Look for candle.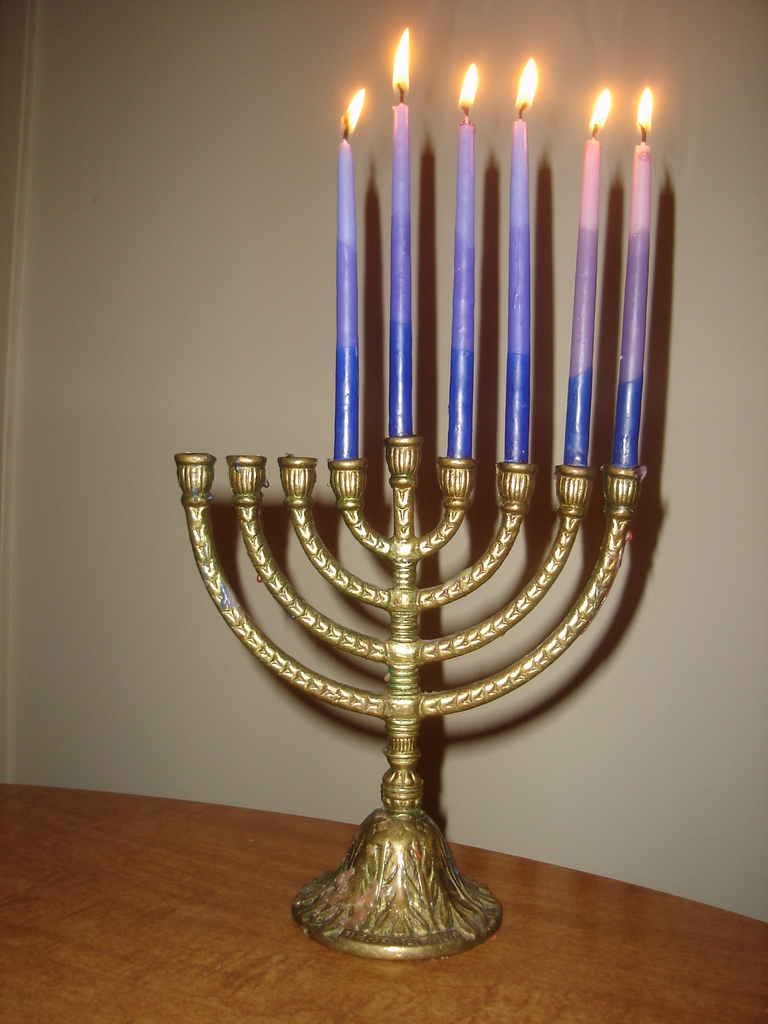
Found: l=617, t=82, r=648, b=465.
